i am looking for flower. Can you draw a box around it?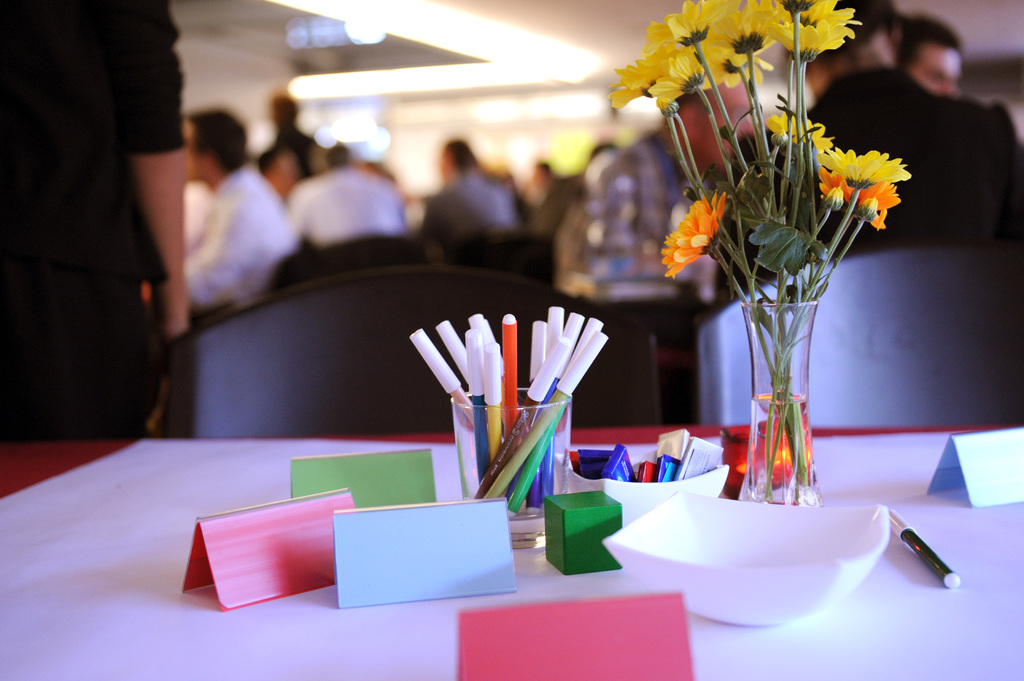
Sure, the bounding box is BBox(670, 175, 739, 273).
